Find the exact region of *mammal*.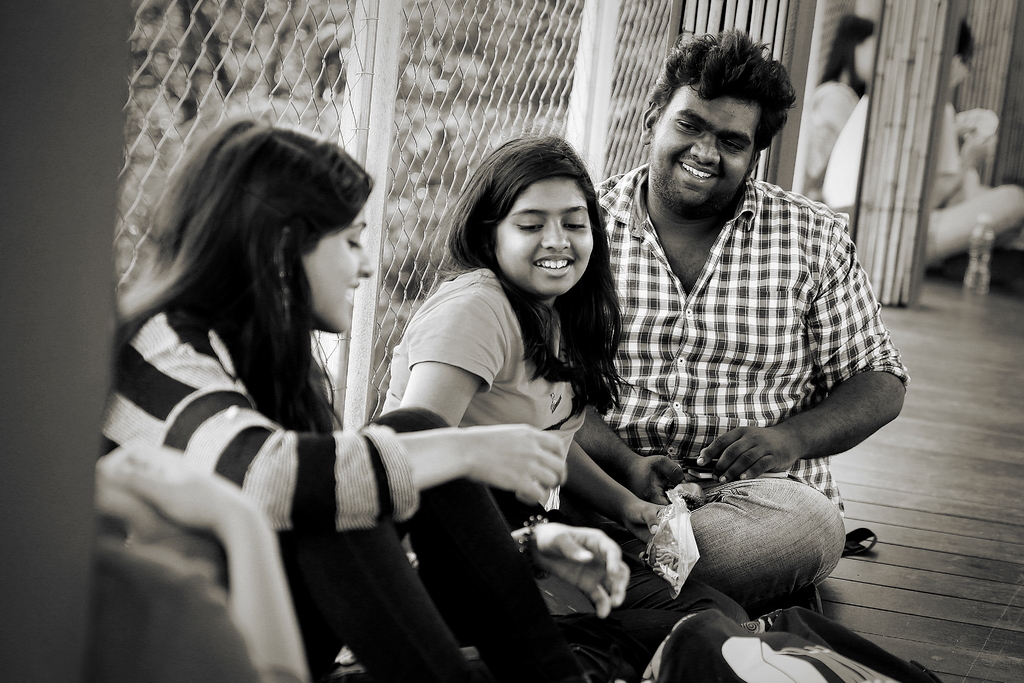
Exact region: (x1=383, y1=130, x2=675, y2=682).
